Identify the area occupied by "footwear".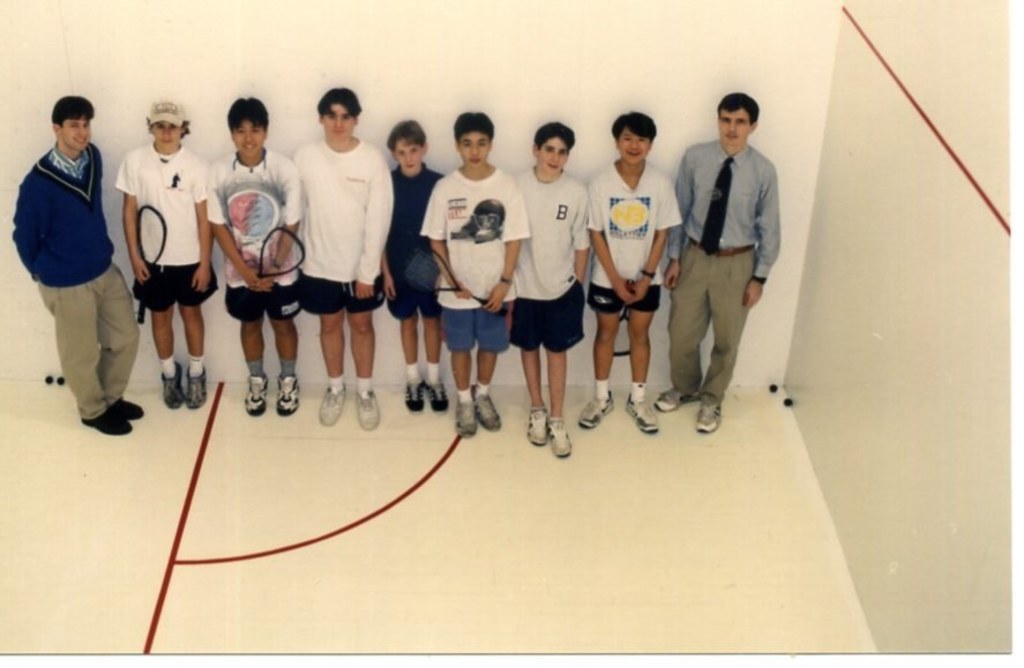
Area: (x1=545, y1=418, x2=573, y2=459).
